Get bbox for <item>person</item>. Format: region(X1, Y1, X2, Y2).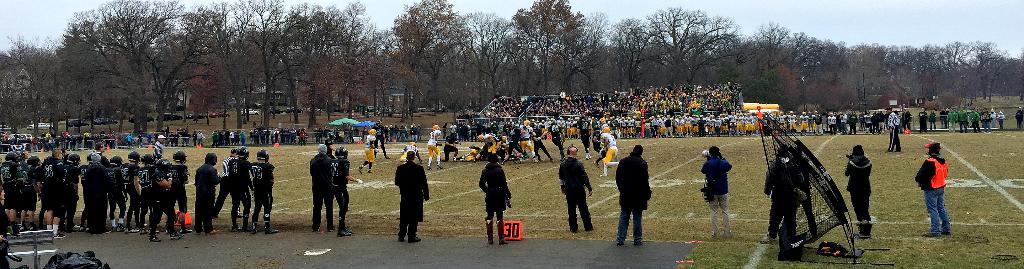
region(84, 153, 105, 231).
